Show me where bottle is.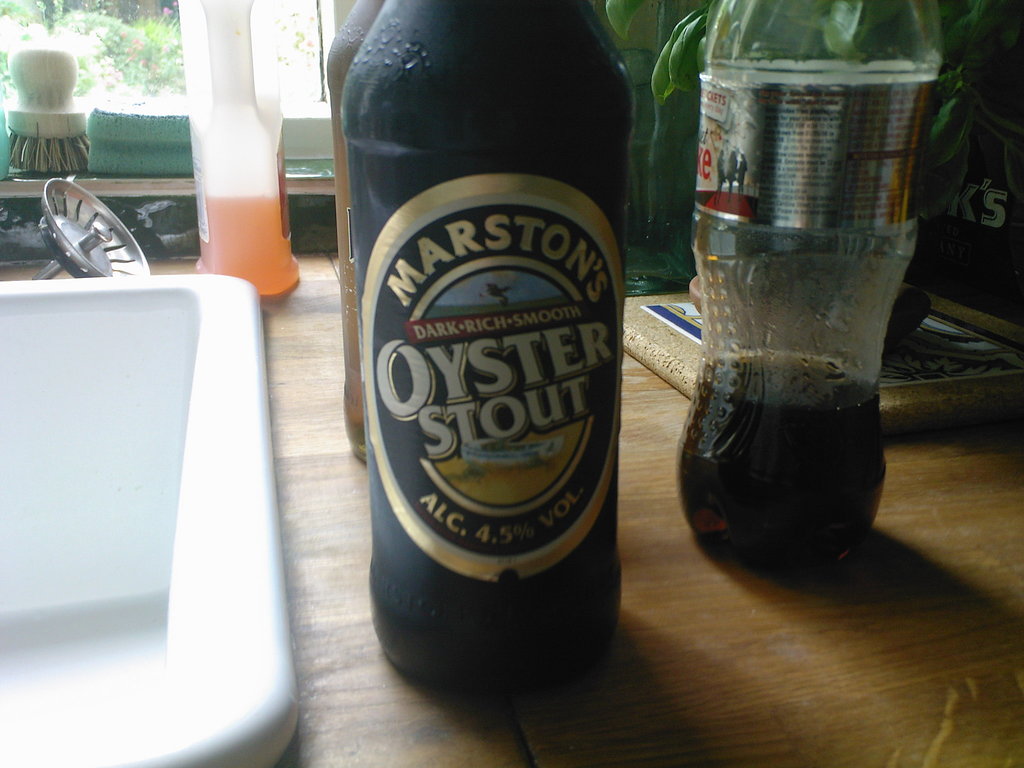
bottle is at 666 0 951 575.
